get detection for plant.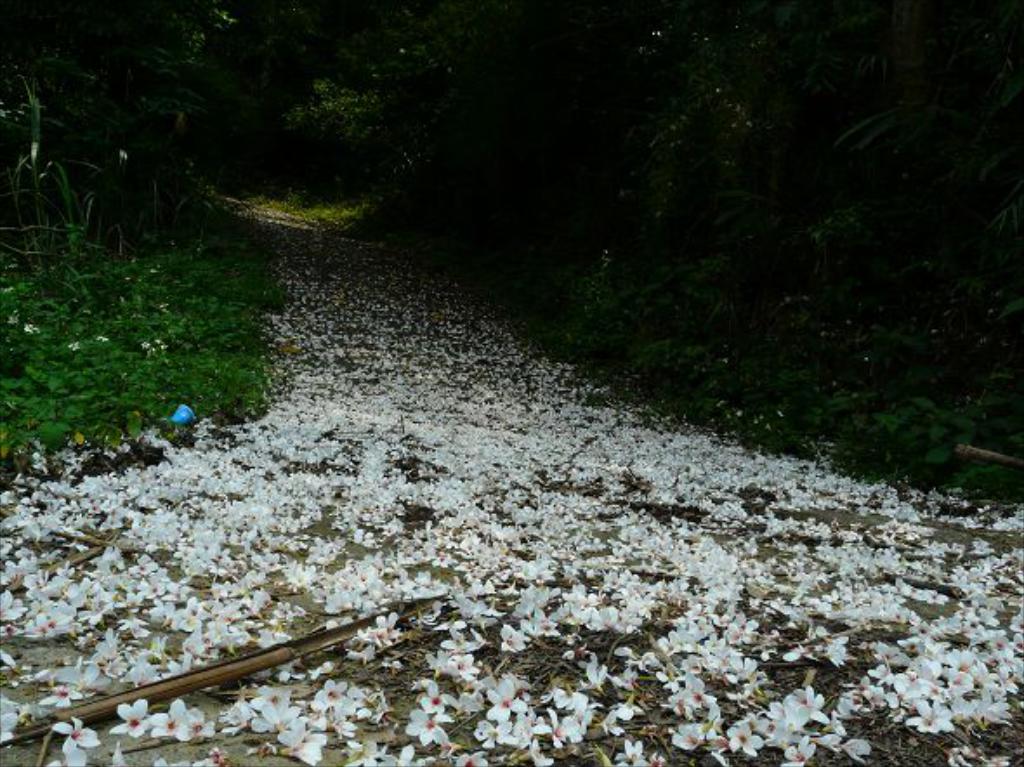
Detection: (0,239,288,474).
